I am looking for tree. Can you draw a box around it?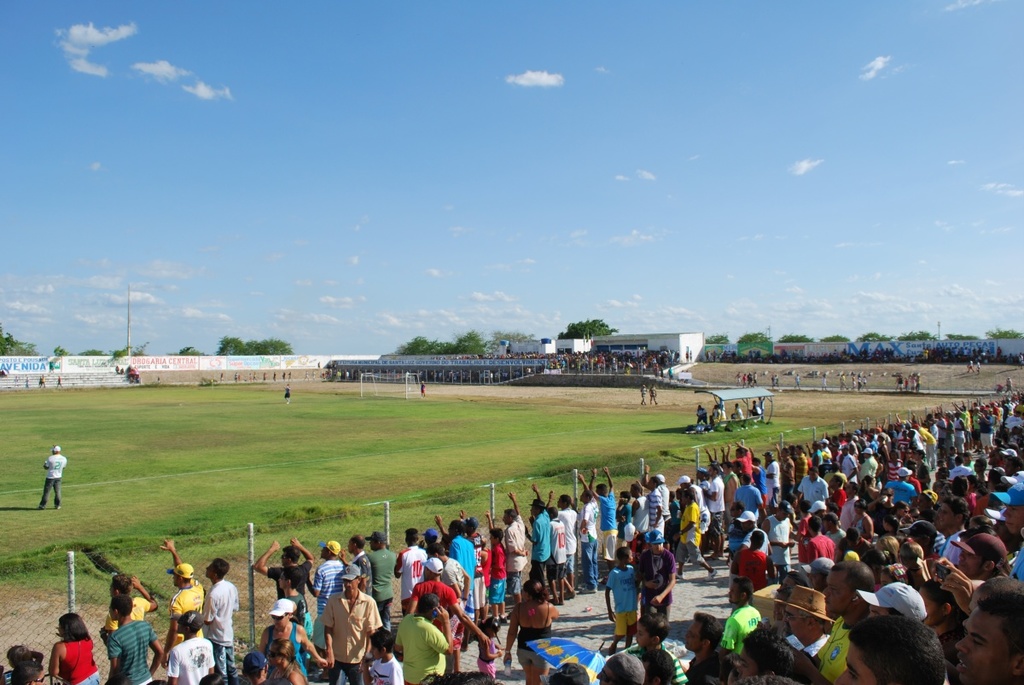
Sure, the bounding box is <box>705,332,728,344</box>.
